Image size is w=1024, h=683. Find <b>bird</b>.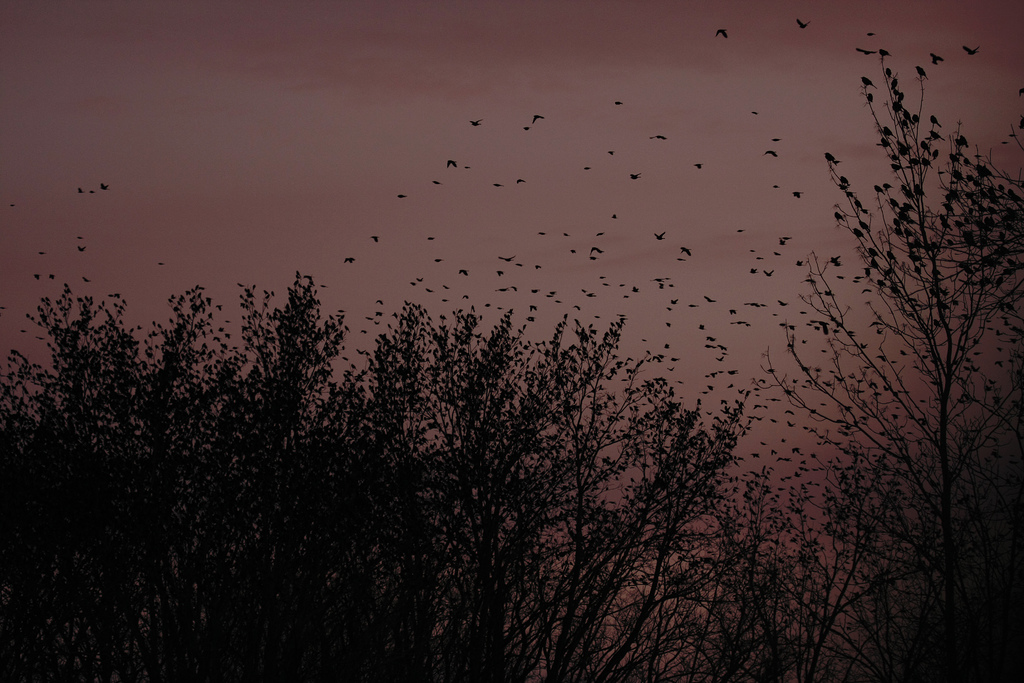
select_region(341, 254, 356, 268).
